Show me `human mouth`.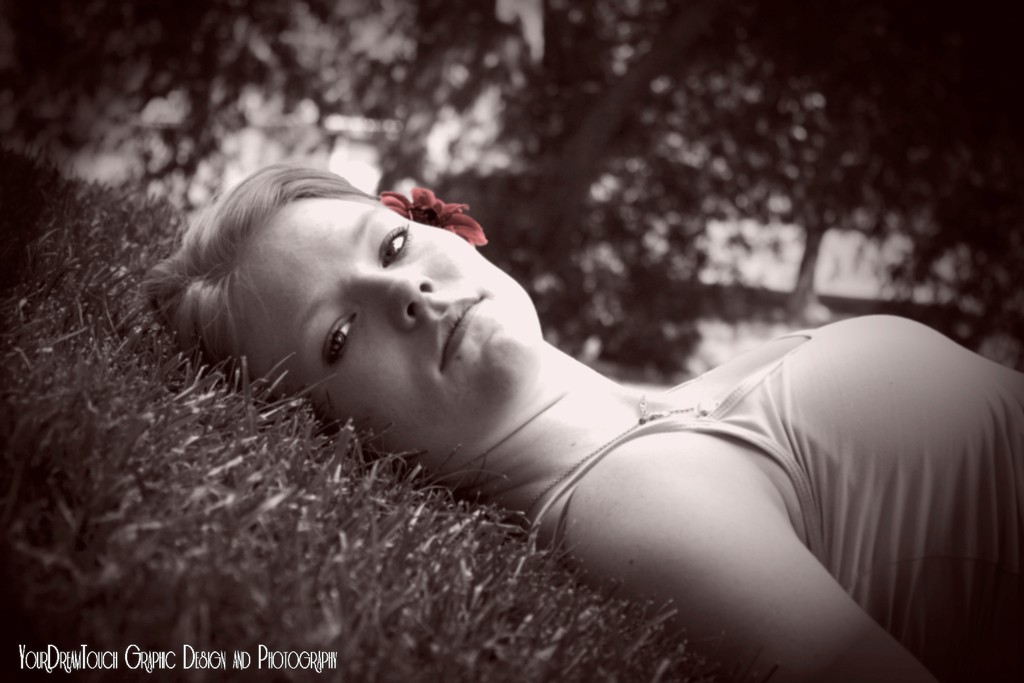
`human mouth` is here: BBox(437, 295, 483, 364).
